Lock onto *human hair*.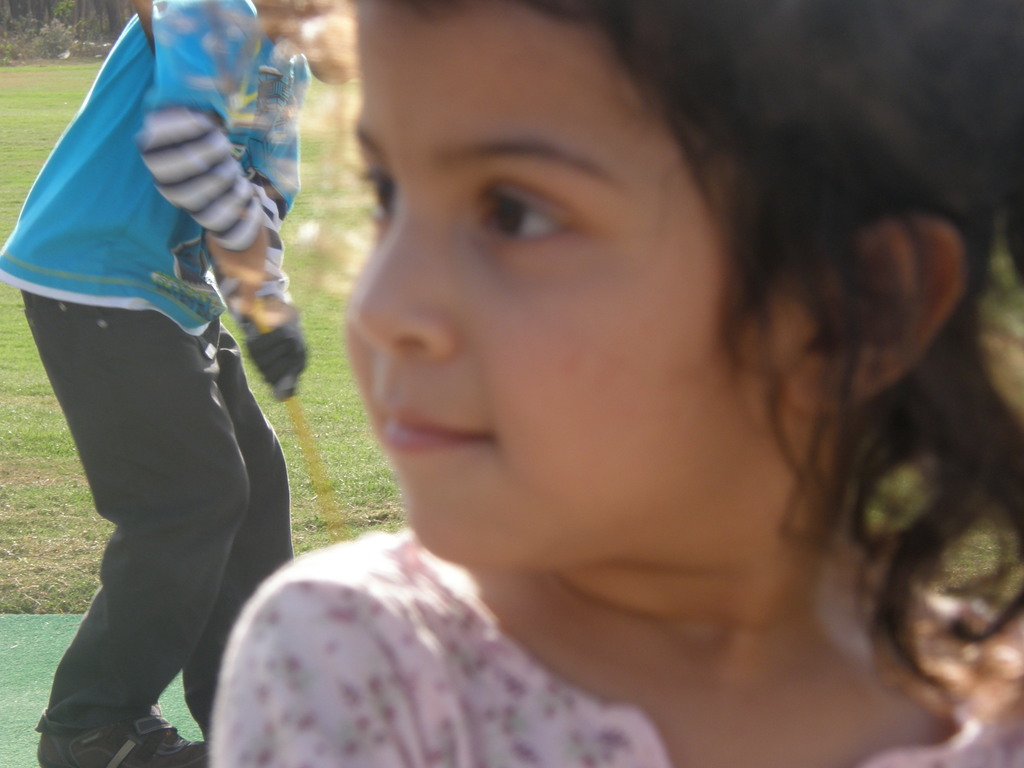
Locked: x1=269, y1=0, x2=989, y2=657.
